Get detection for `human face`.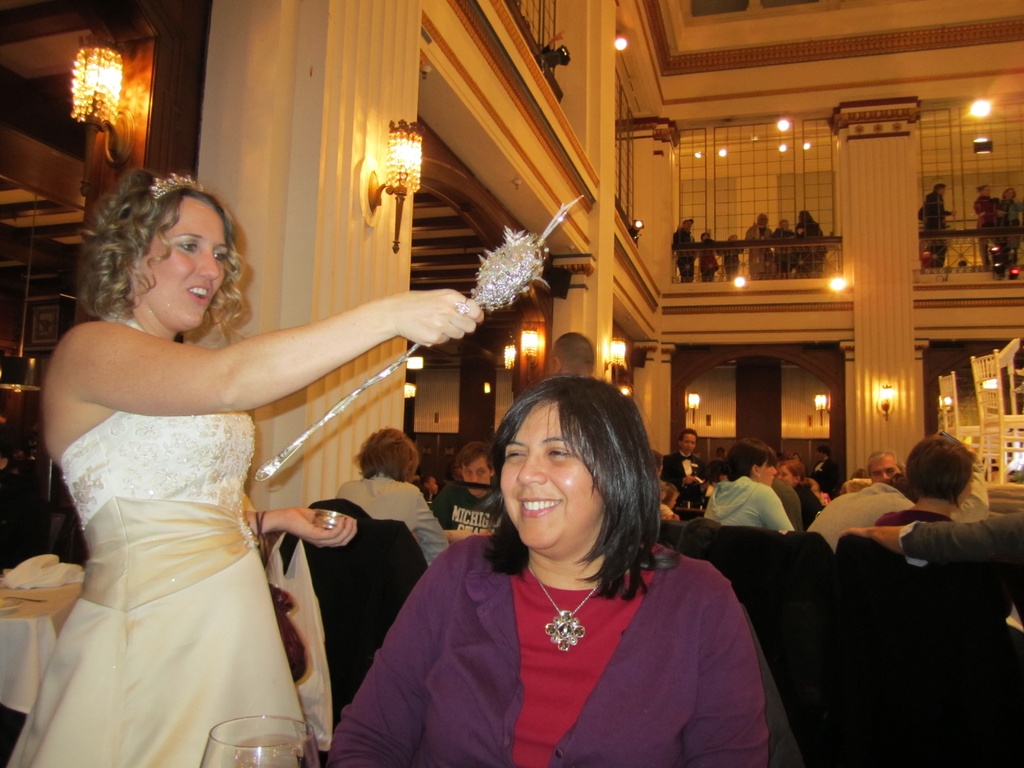
Detection: <region>500, 403, 604, 548</region>.
